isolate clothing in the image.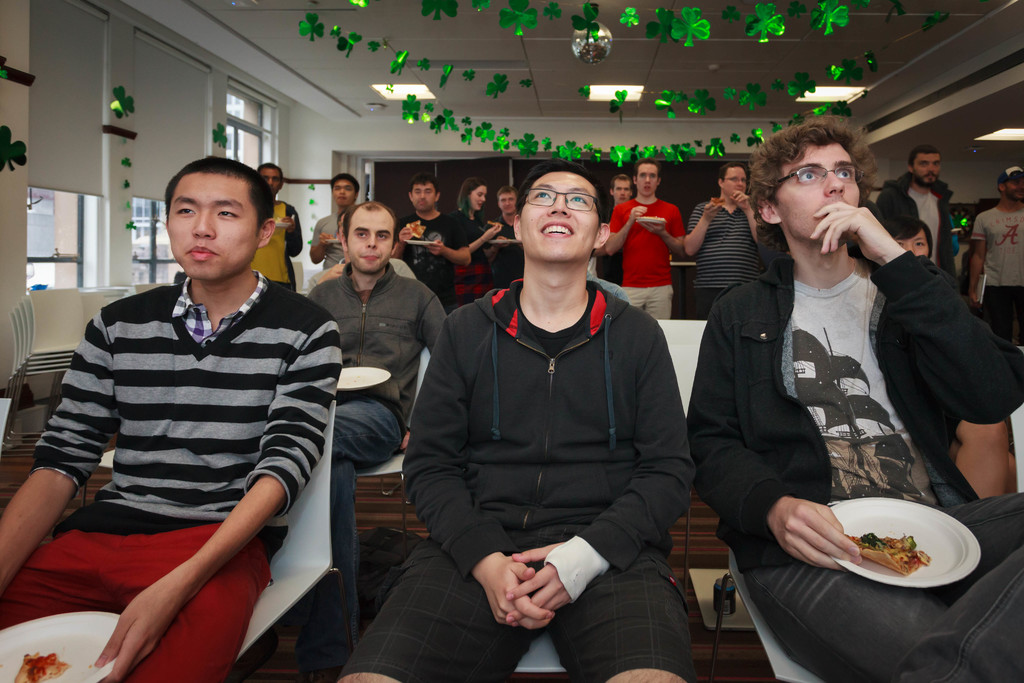
Isolated region: <box>692,192,760,286</box>.
